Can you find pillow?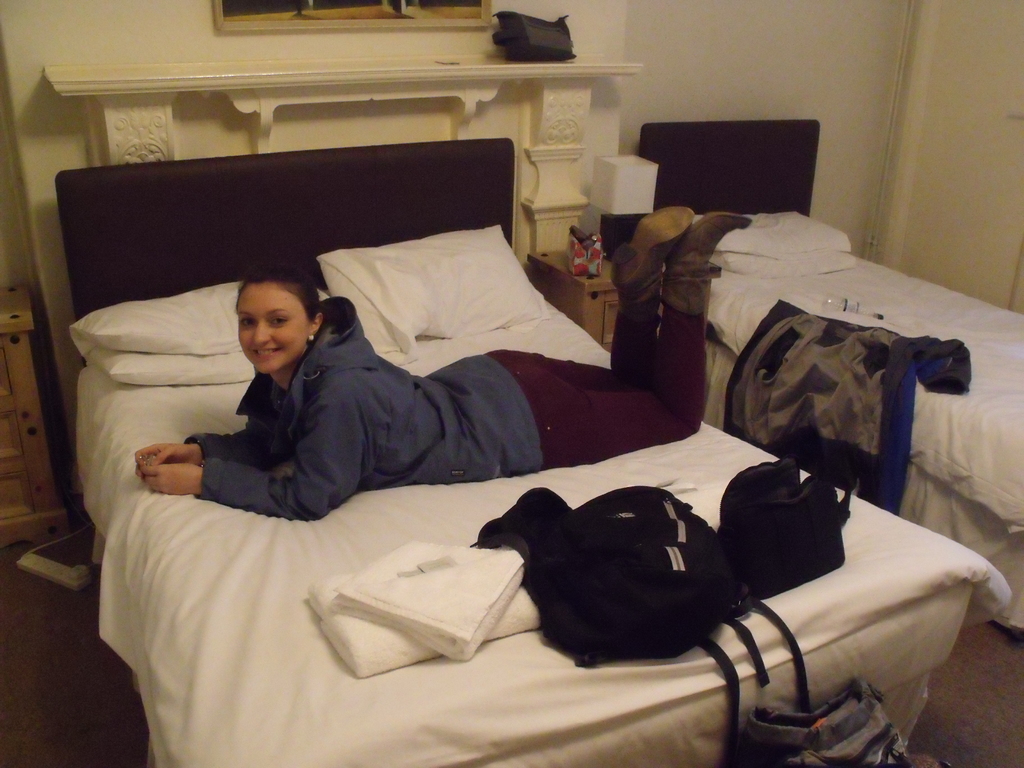
Yes, bounding box: l=326, t=225, r=545, b=367.
